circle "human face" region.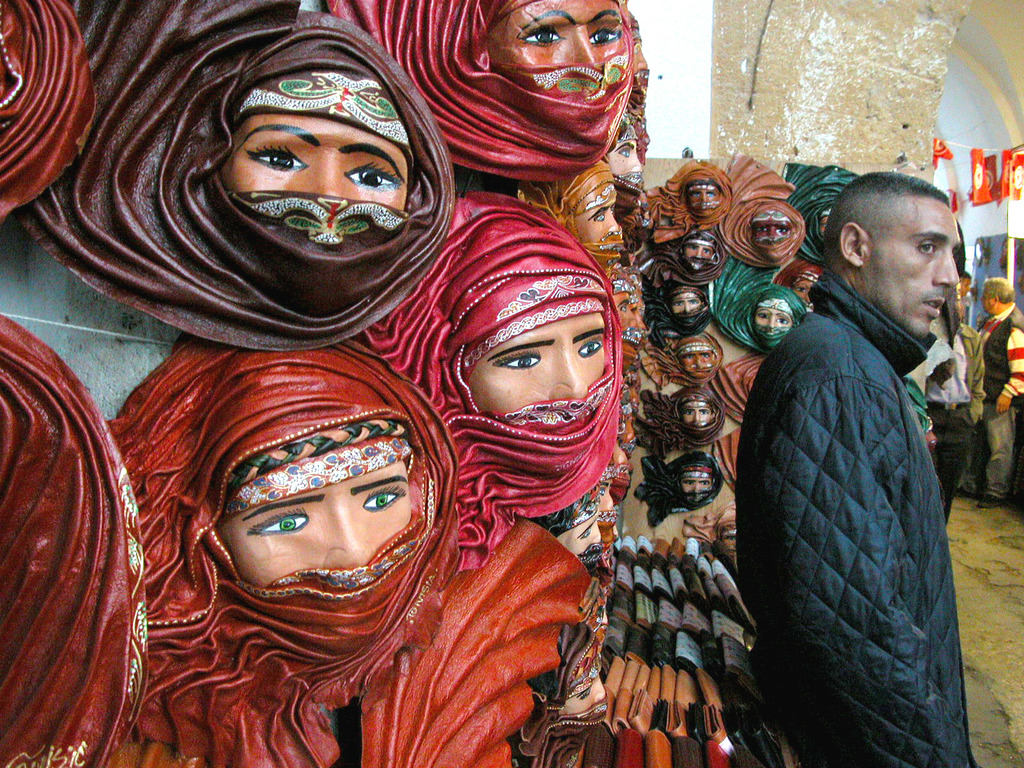
Region: [687, 185, 721, 207].
